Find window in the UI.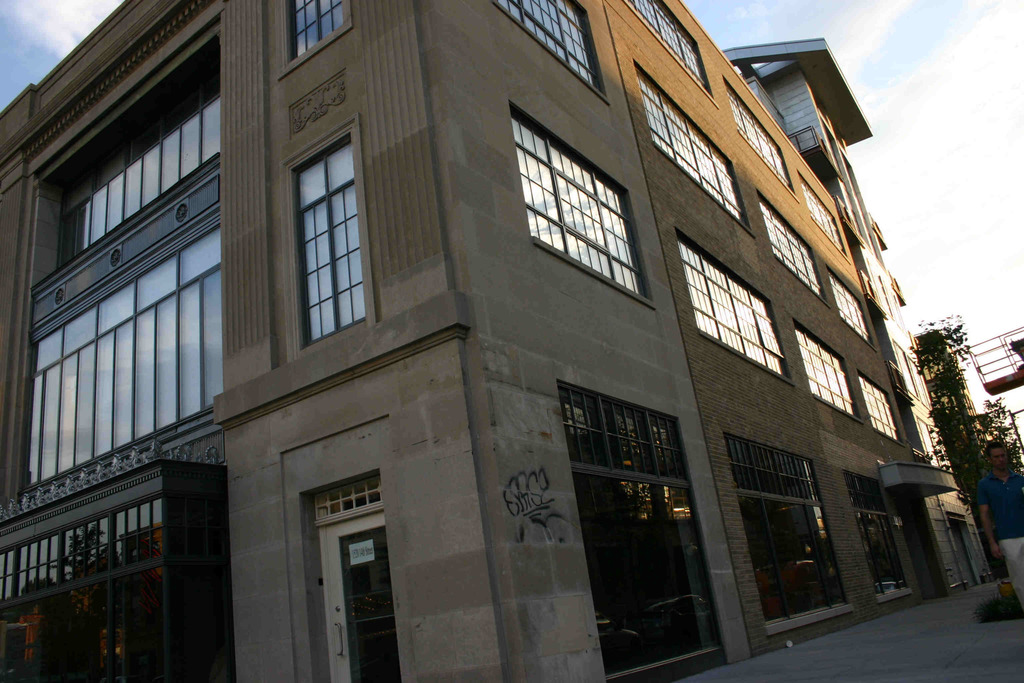
UI element at 288 120 381 366.
